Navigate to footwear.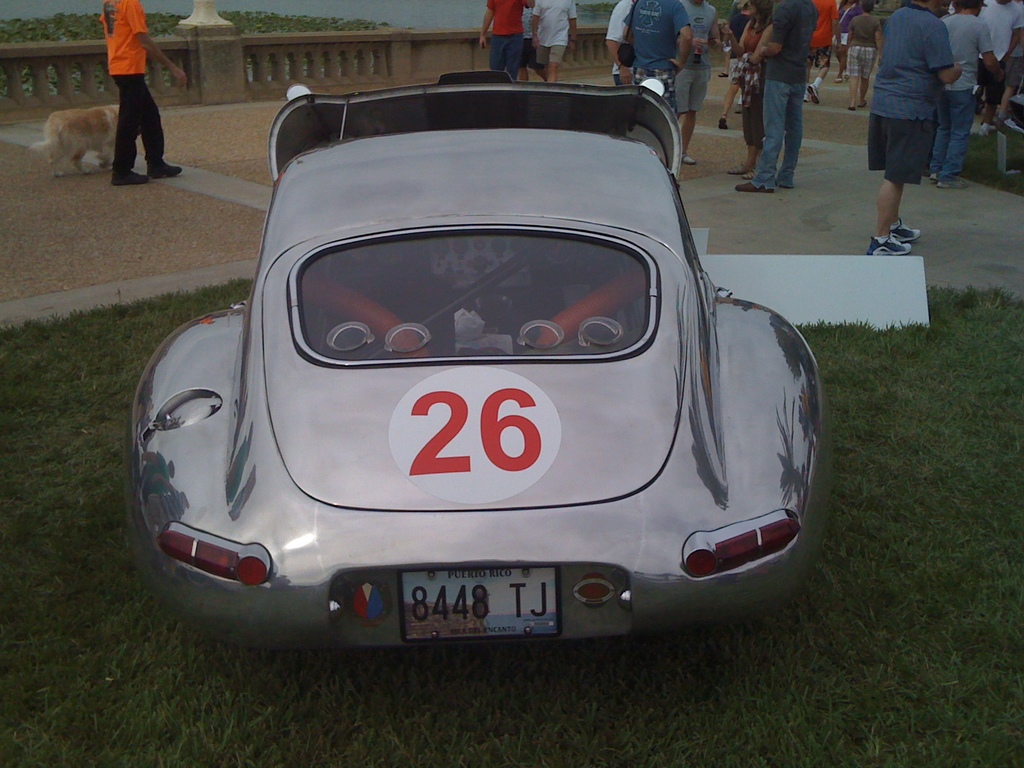
Navigation target: x1=849, y1=105, x2=856, y2=111.
